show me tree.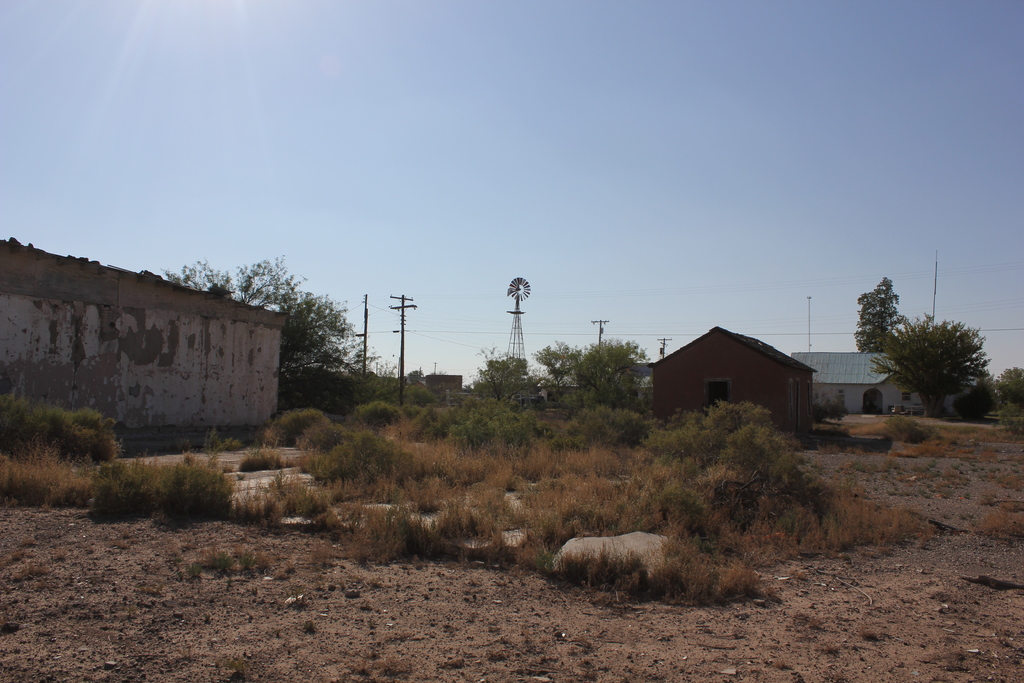
tree is here: <bbox>402, 366, 429, 385</bbox>.
